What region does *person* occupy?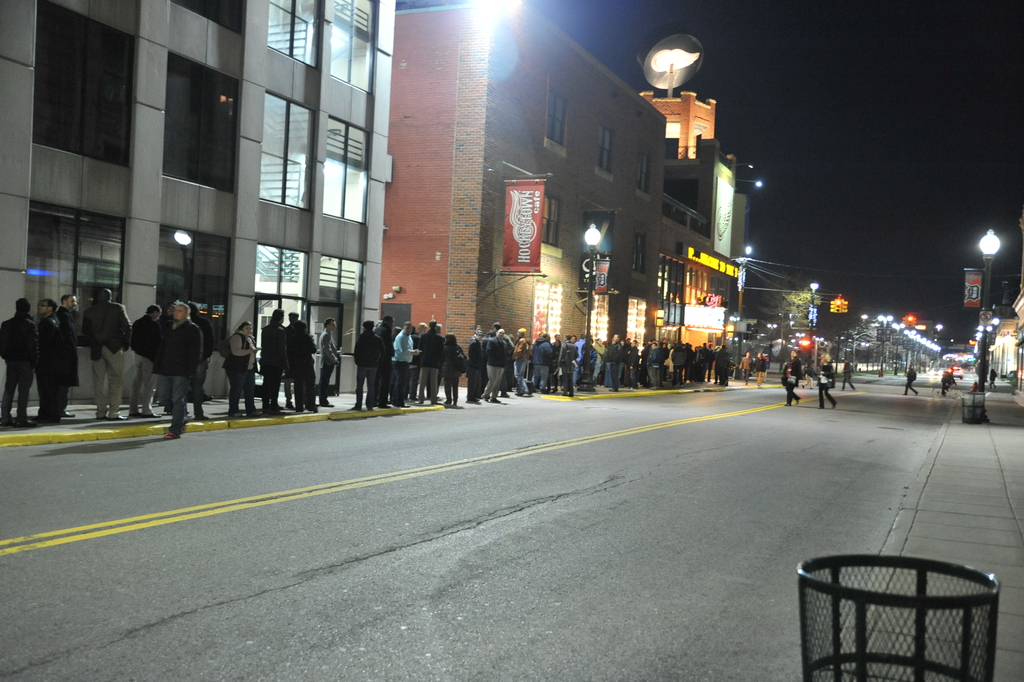
BBox(378, 321, 394, 396).
